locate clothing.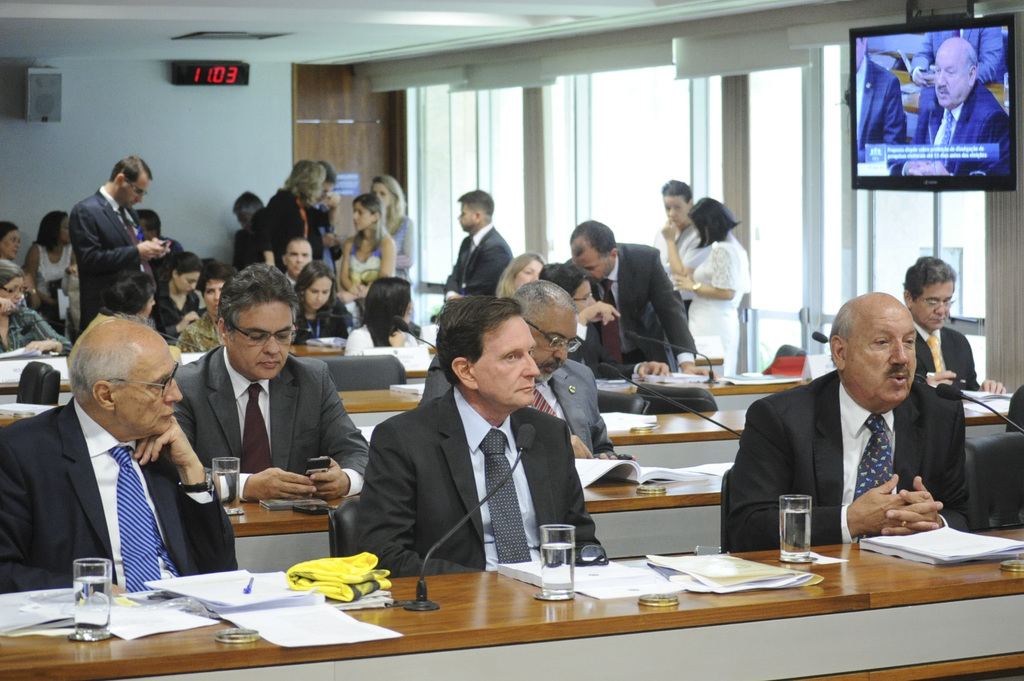
Bounding box: left=854, top=53, right=907, bottom=161.
